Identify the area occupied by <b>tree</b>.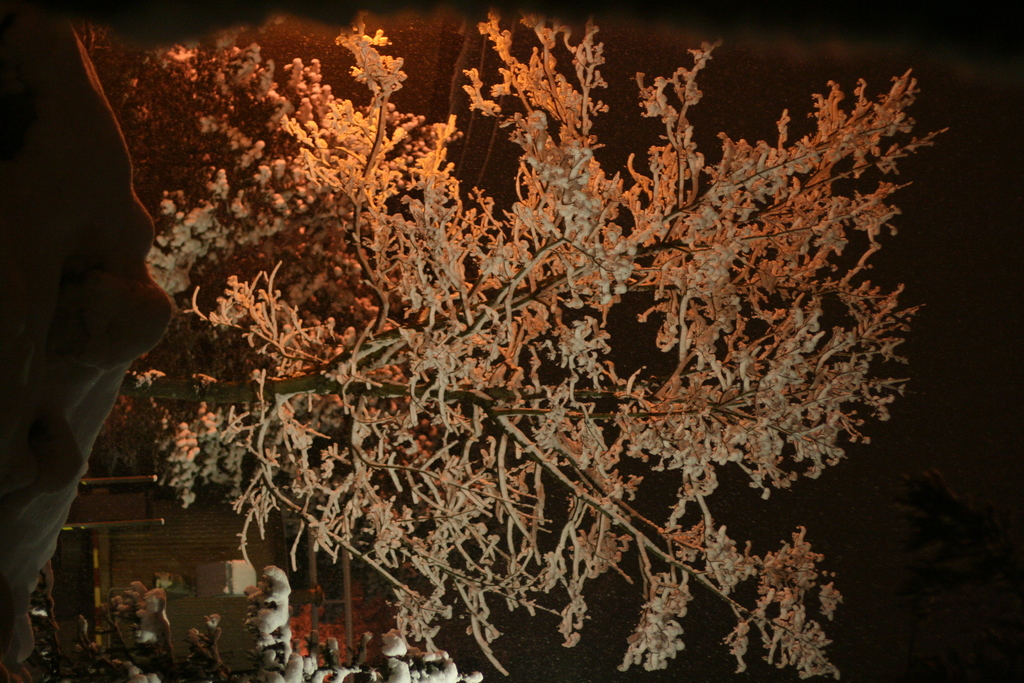
Area: (81,17,950,682).
